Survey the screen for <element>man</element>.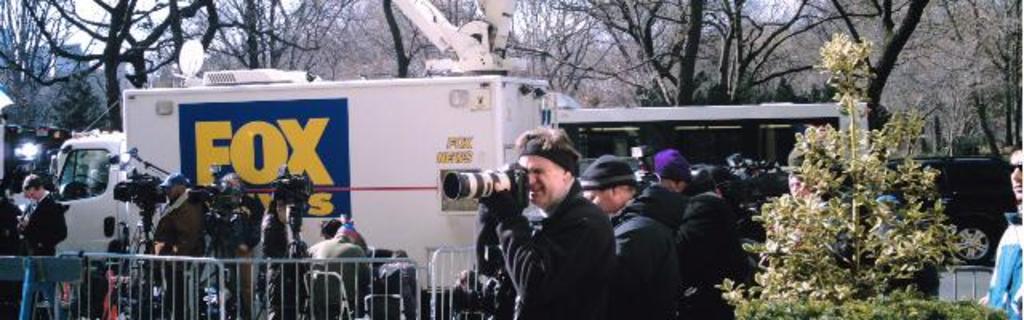
Survey found: rect(645, 150, 744, 315).
